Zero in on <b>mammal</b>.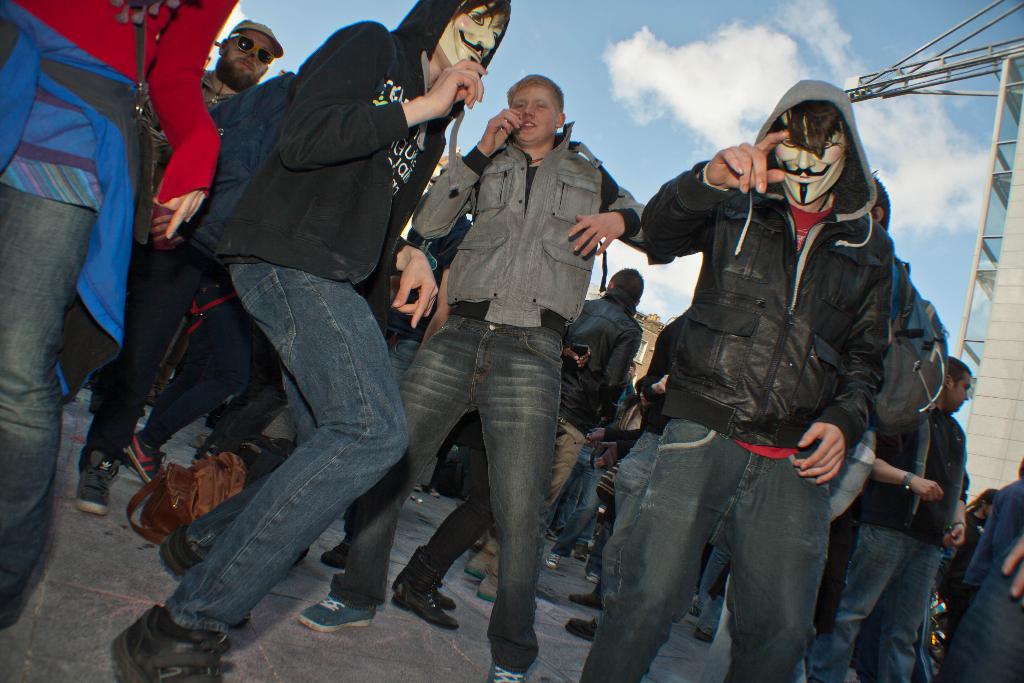
Zeroed in: crop(938, 486, 1000, 680).
